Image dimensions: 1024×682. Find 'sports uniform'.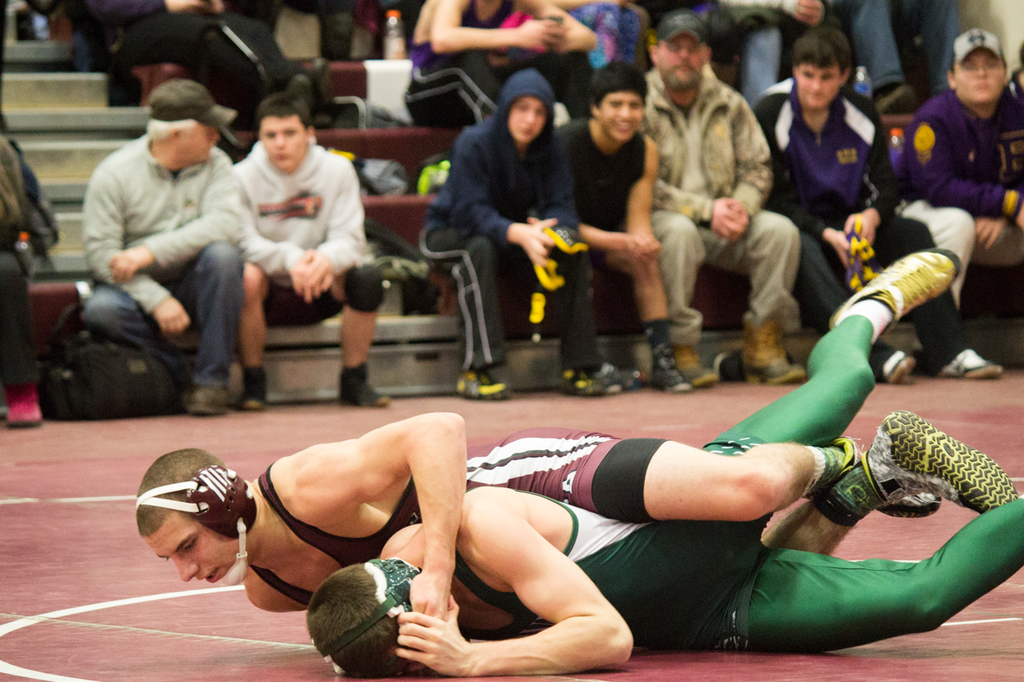
rect(904, 59, 1023, 297).
